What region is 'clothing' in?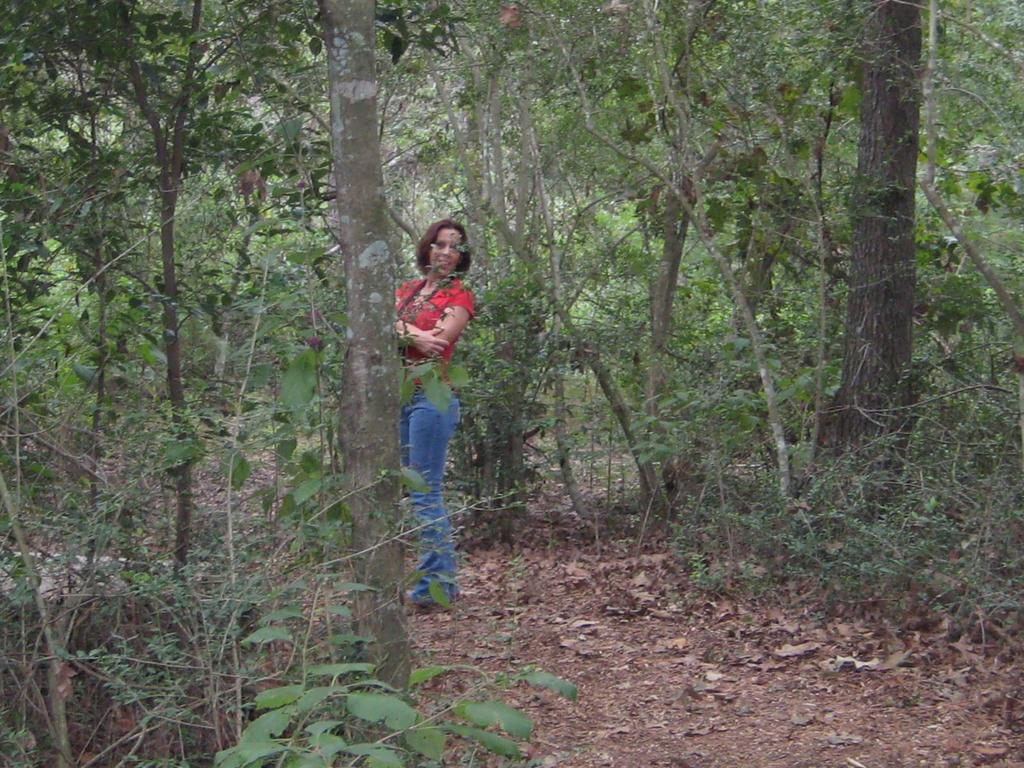
l=392, t=278, r=474, b=600.
